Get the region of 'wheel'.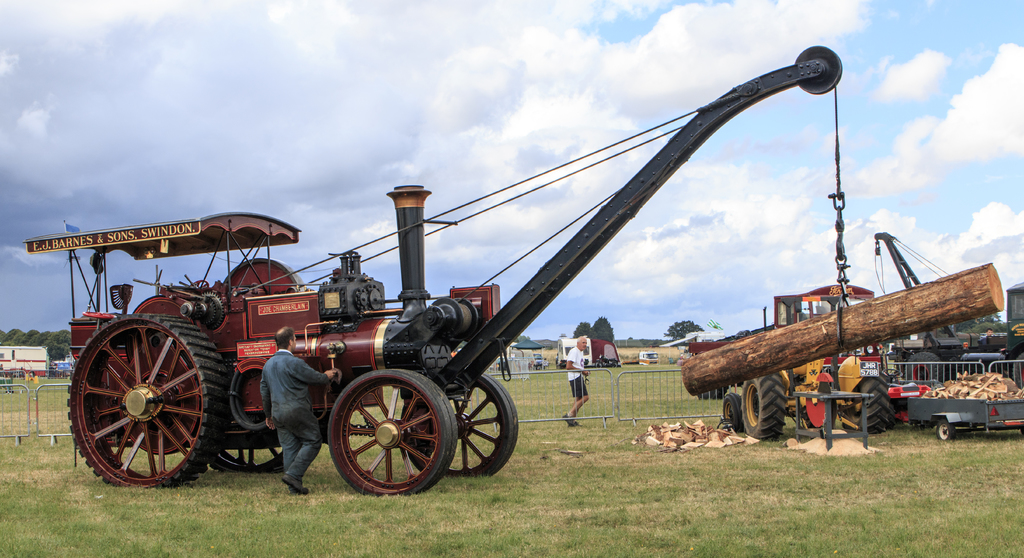
box(935, 421, 955, 440).
